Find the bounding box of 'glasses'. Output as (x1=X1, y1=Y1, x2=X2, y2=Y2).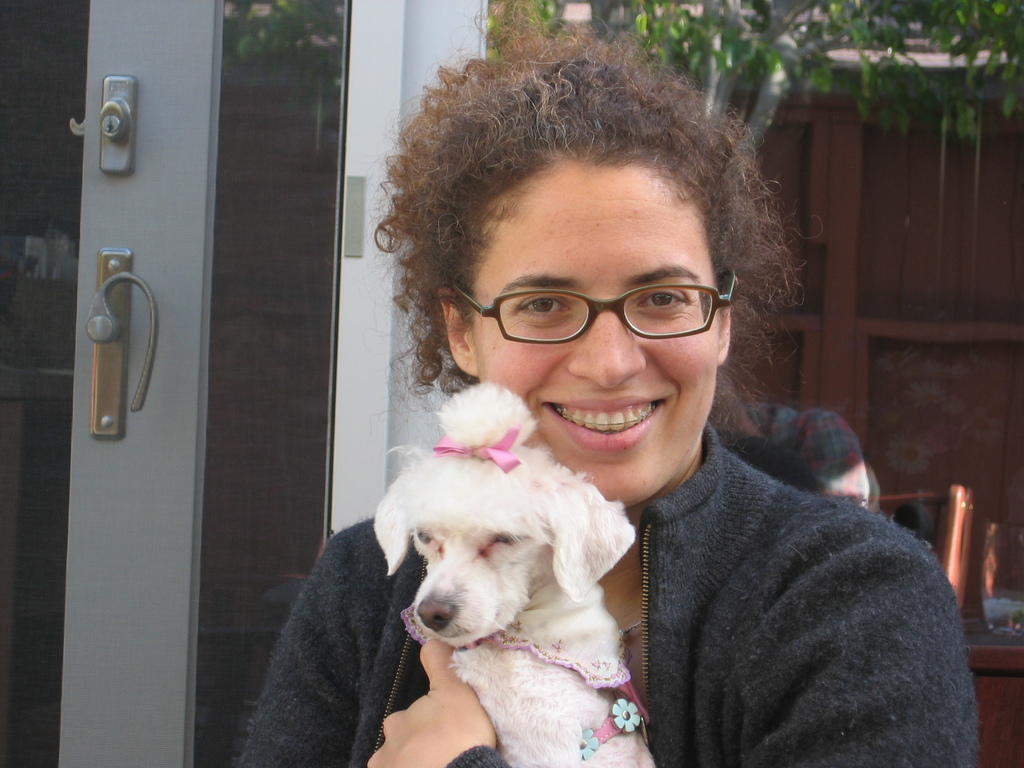
(x1=444, y1=262, x2=745, y2=351).
